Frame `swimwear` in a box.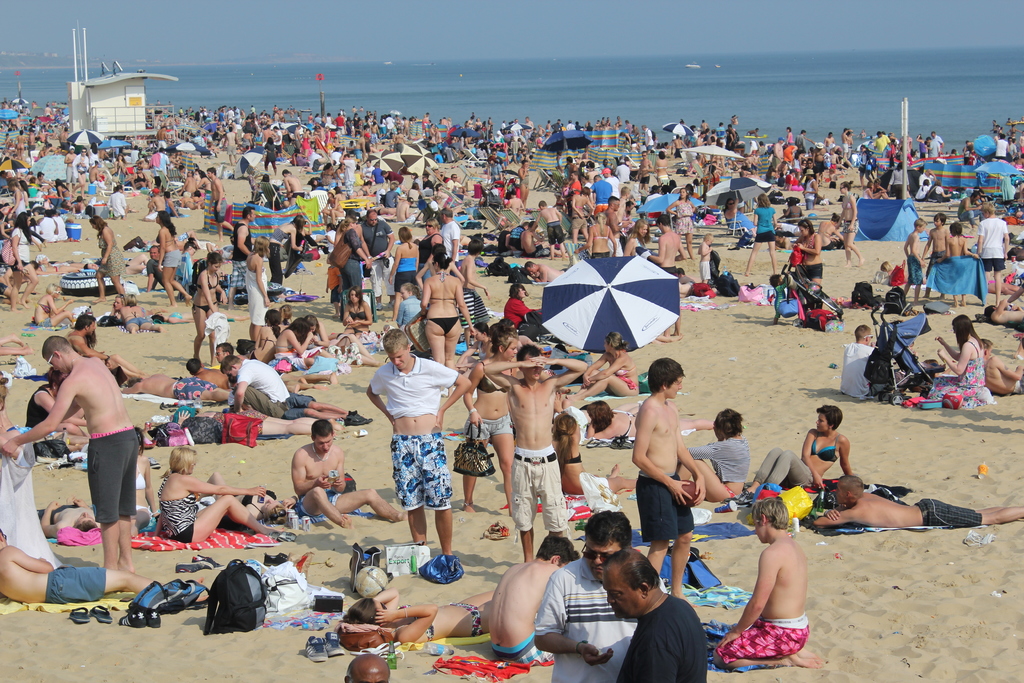
x1=492 y1=632 x2=555 y2=664.
